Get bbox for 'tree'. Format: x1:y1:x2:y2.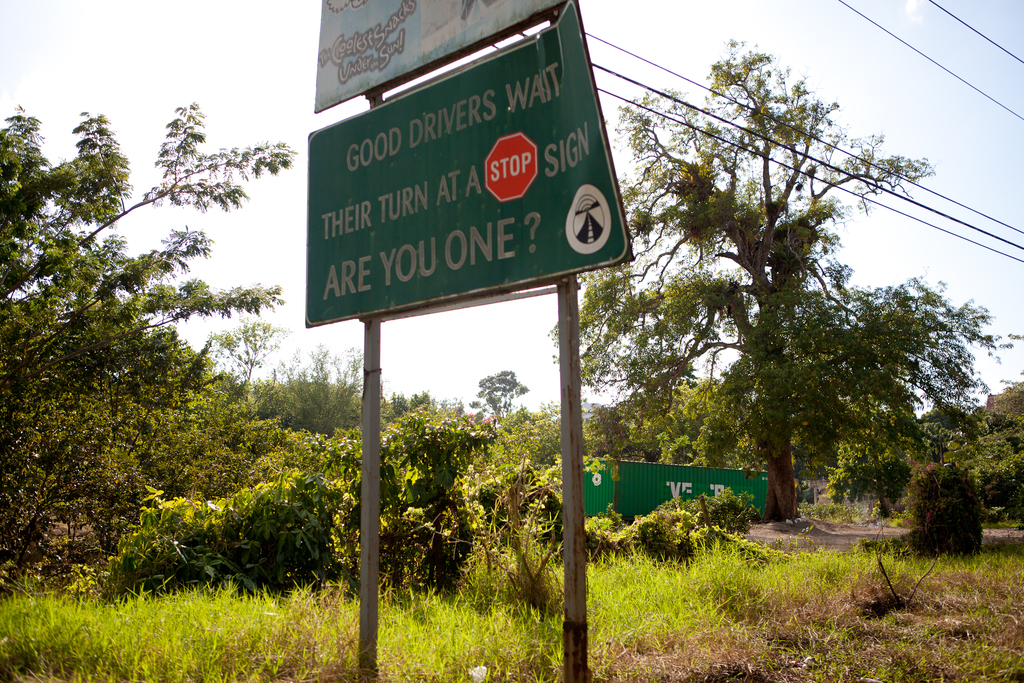
1:94:304:596.
